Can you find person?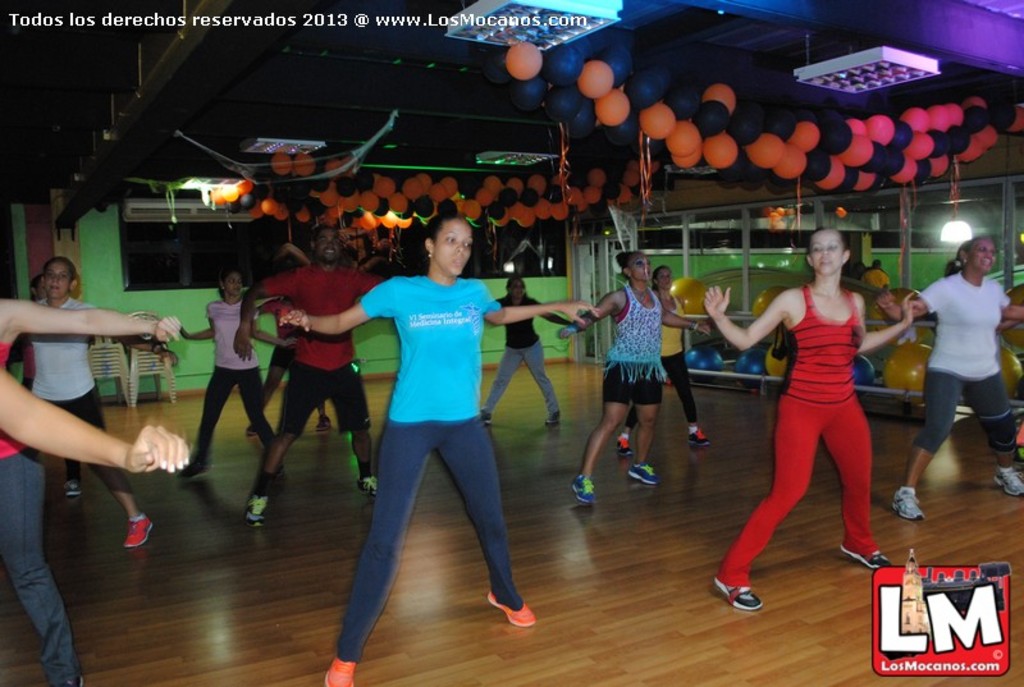
Yes, bounding box: rect(232, 224, 379, 526).
